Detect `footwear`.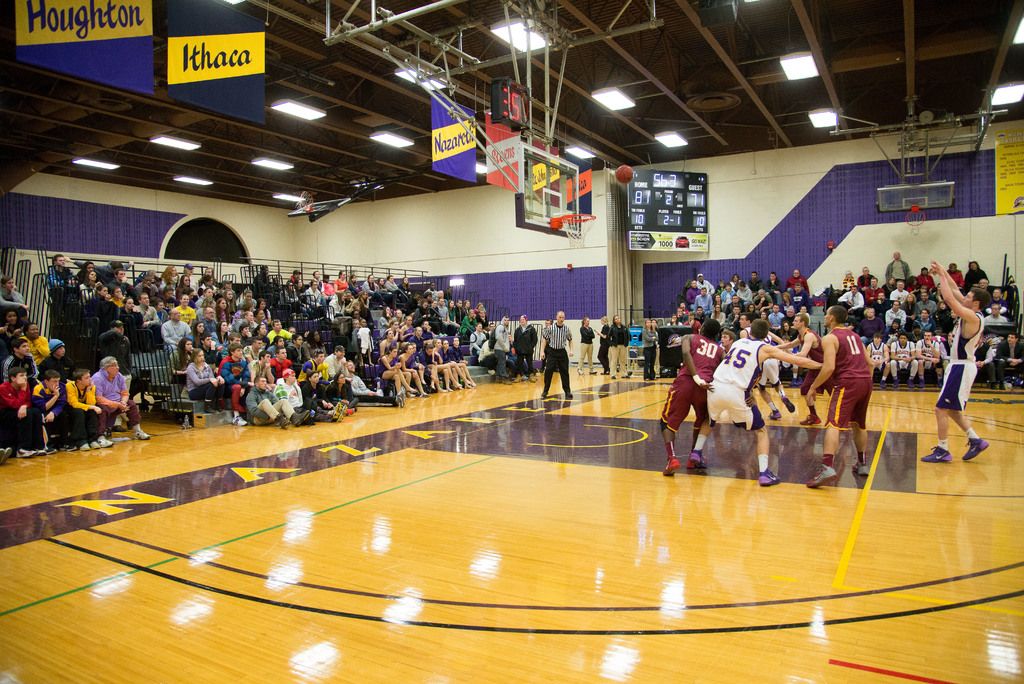
Detected at {"left": 20, "top": 448, "right": 36, "bottom": 457}.
